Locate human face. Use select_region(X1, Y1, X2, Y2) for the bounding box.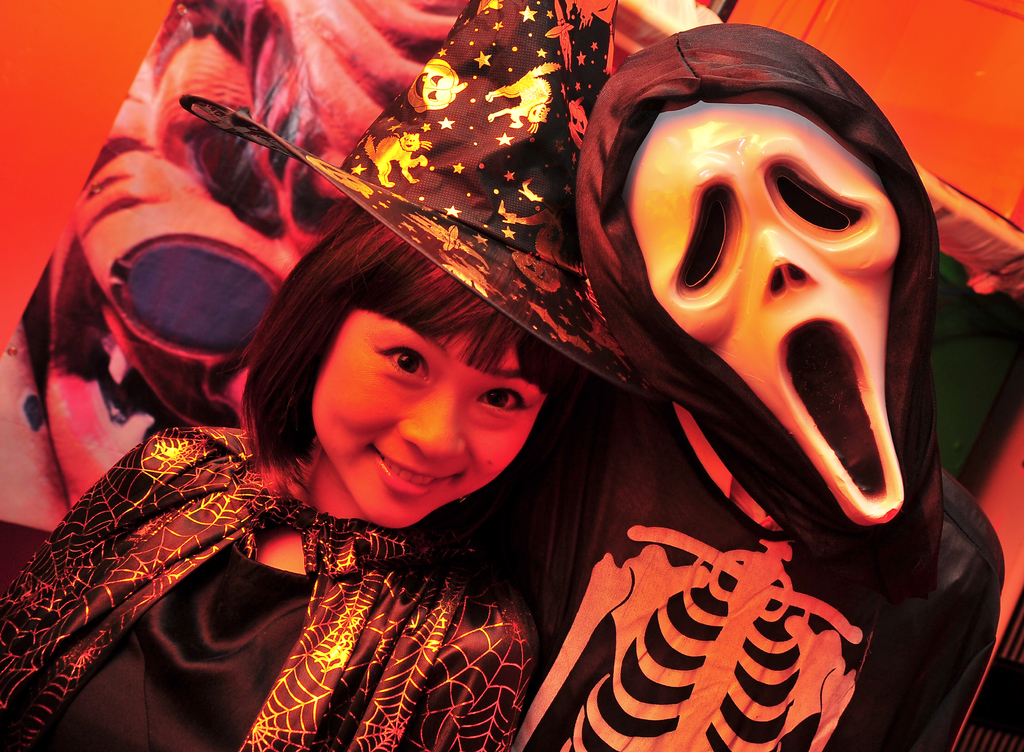
select_region(310, 311, 547, 528).
